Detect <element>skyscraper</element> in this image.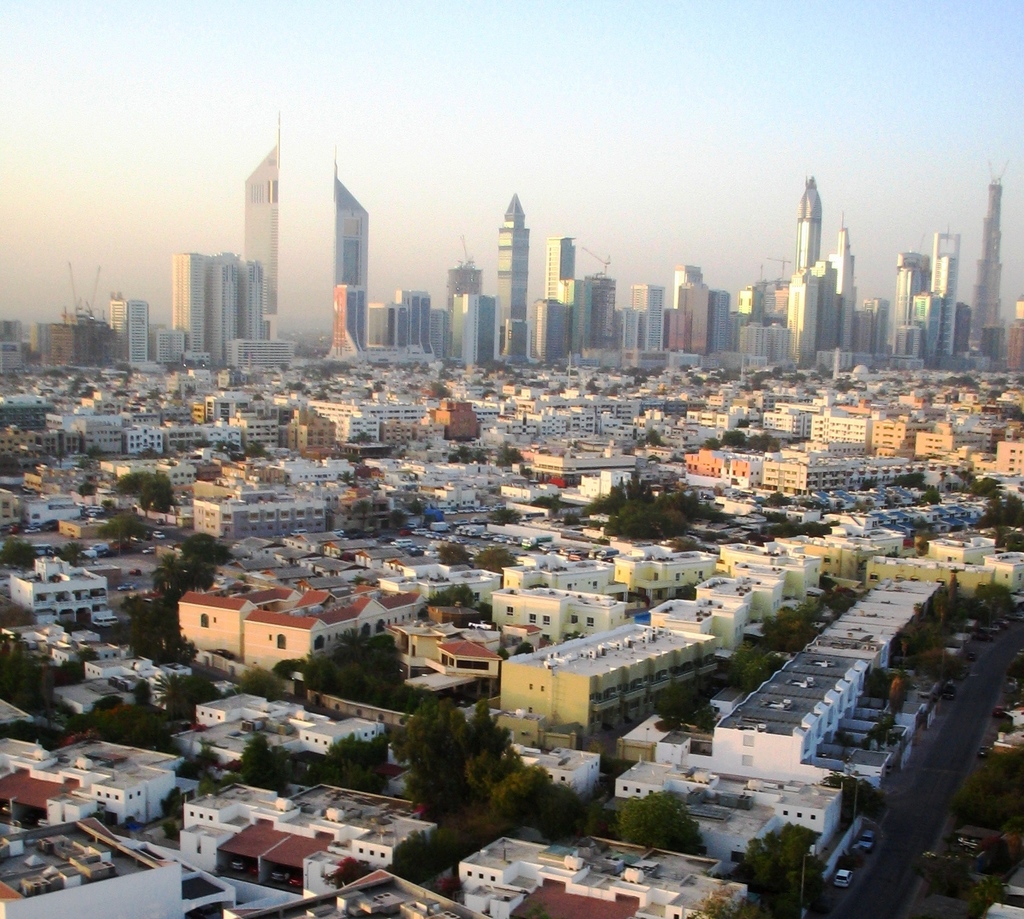
Detection: [400, 286, 430, 359].
